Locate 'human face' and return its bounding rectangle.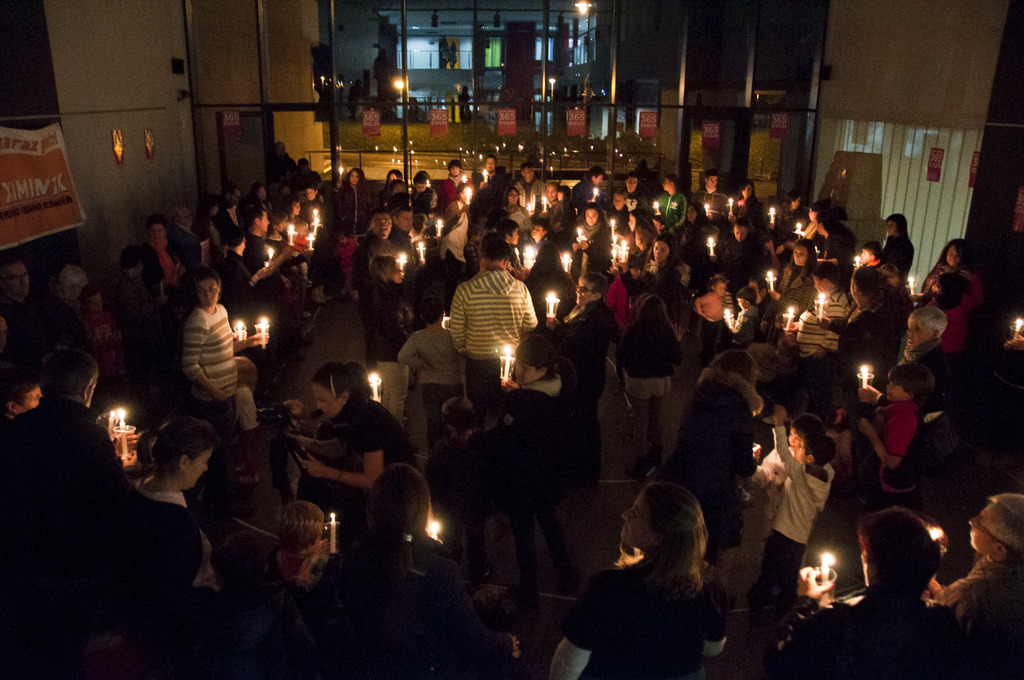
rect(787, 426, 801, 450).
